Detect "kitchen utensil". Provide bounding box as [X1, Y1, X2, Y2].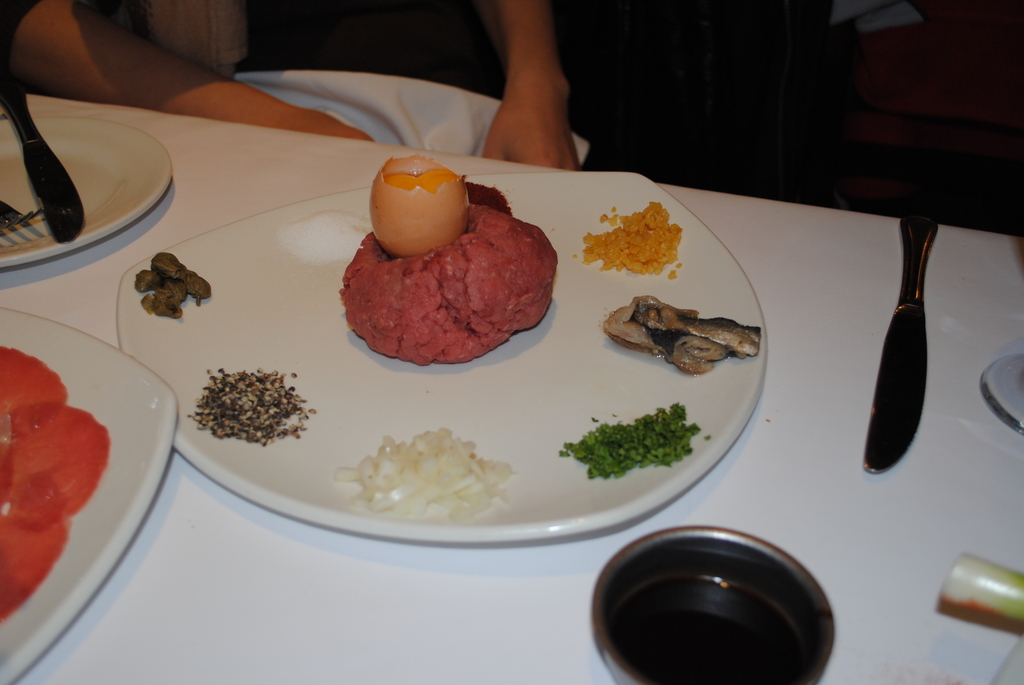
[0, 72, 88, 244].
